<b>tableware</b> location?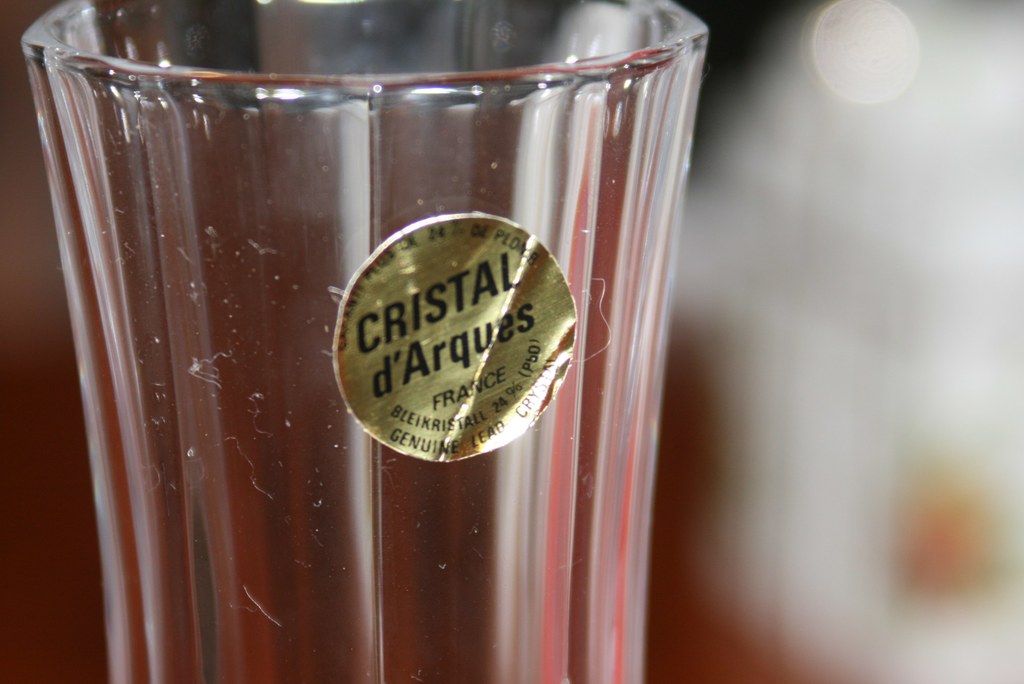
(20,0,710,681)
